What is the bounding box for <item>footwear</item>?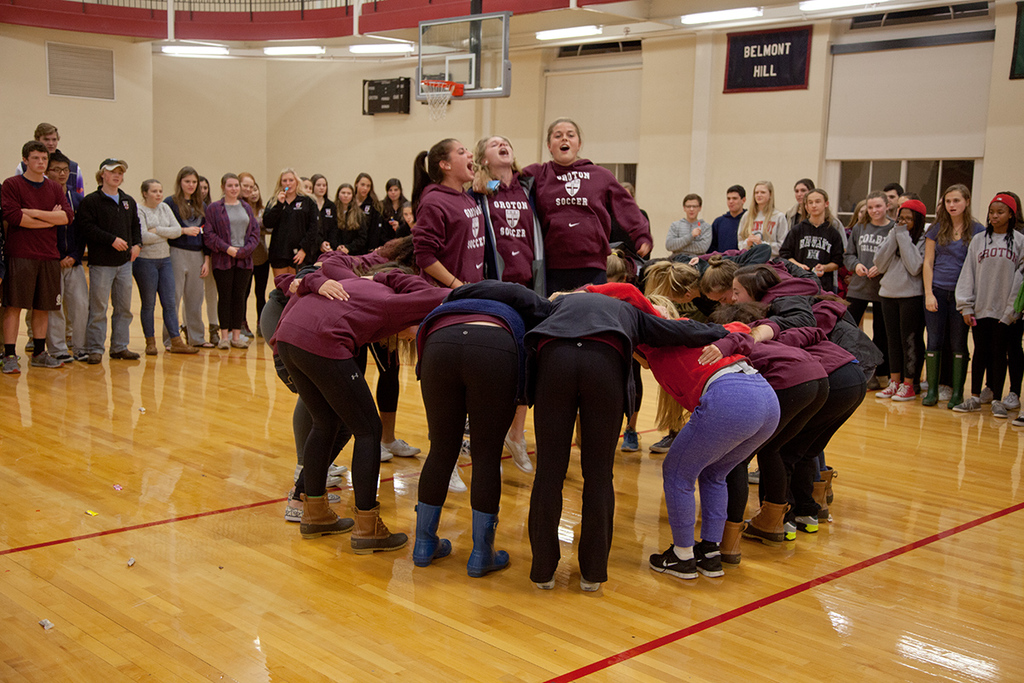
{"x1": 468, "y1": 514, "x2": 514, "y2": 574}.
